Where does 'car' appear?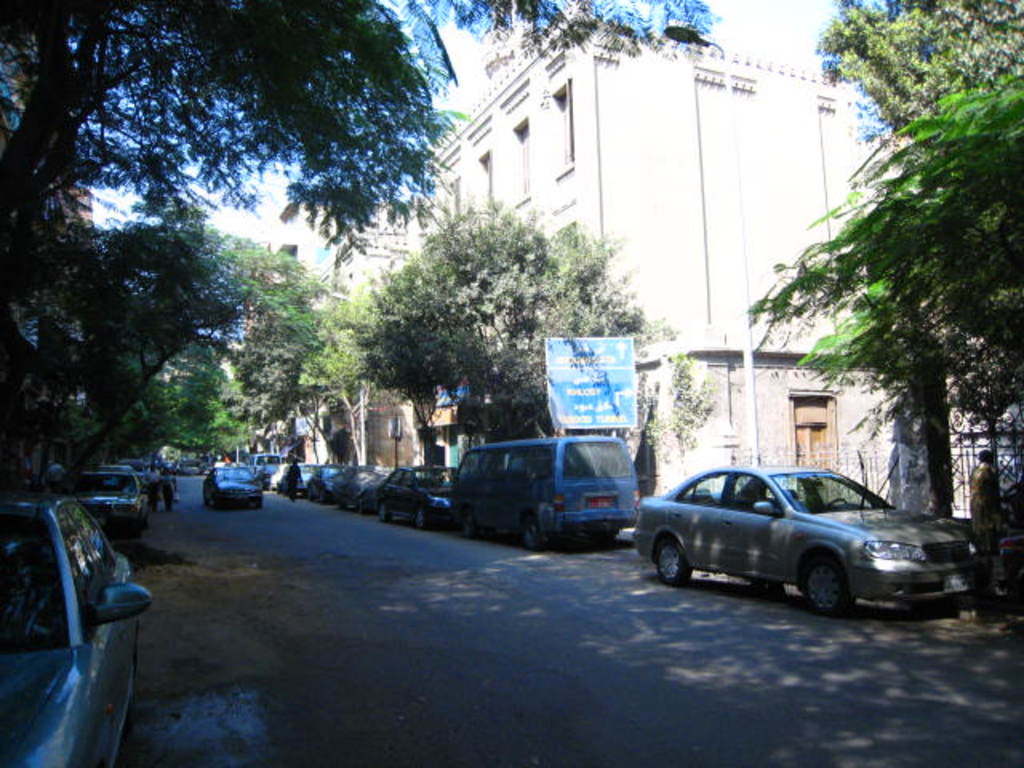
Appears at (x1=630, y1=462, x2=981, y2=619).
